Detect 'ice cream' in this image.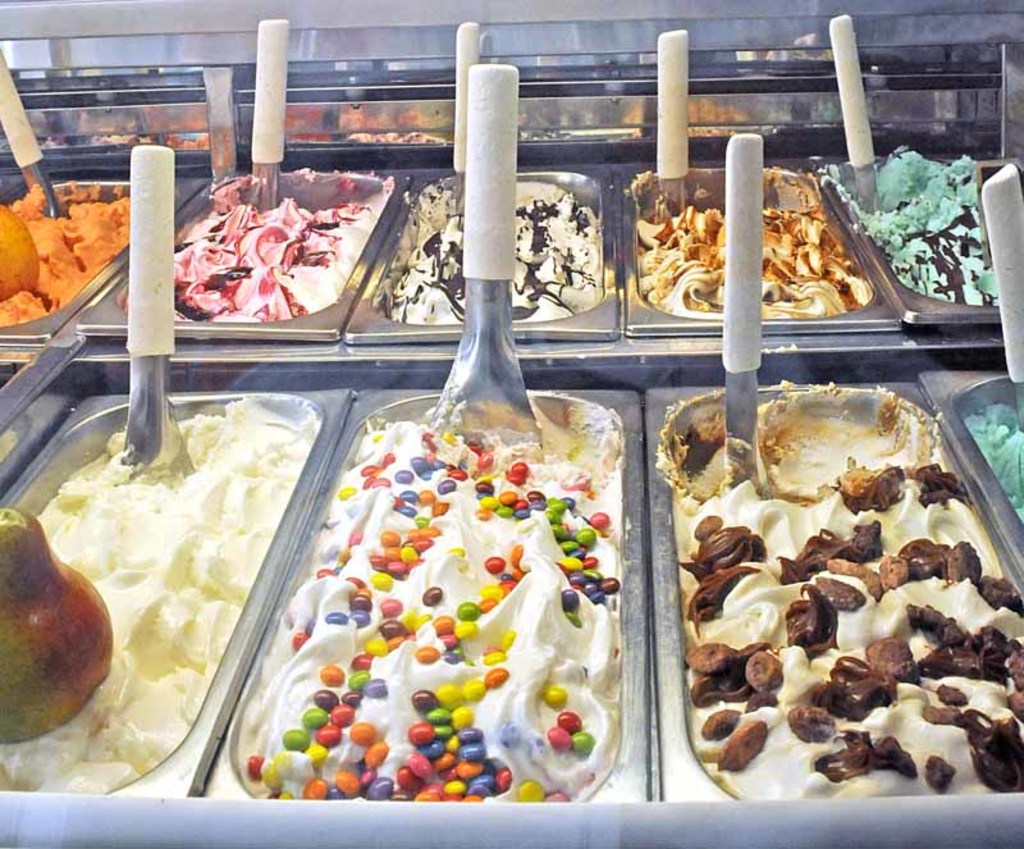
Detection: rect(631, 161, 873, 318).
